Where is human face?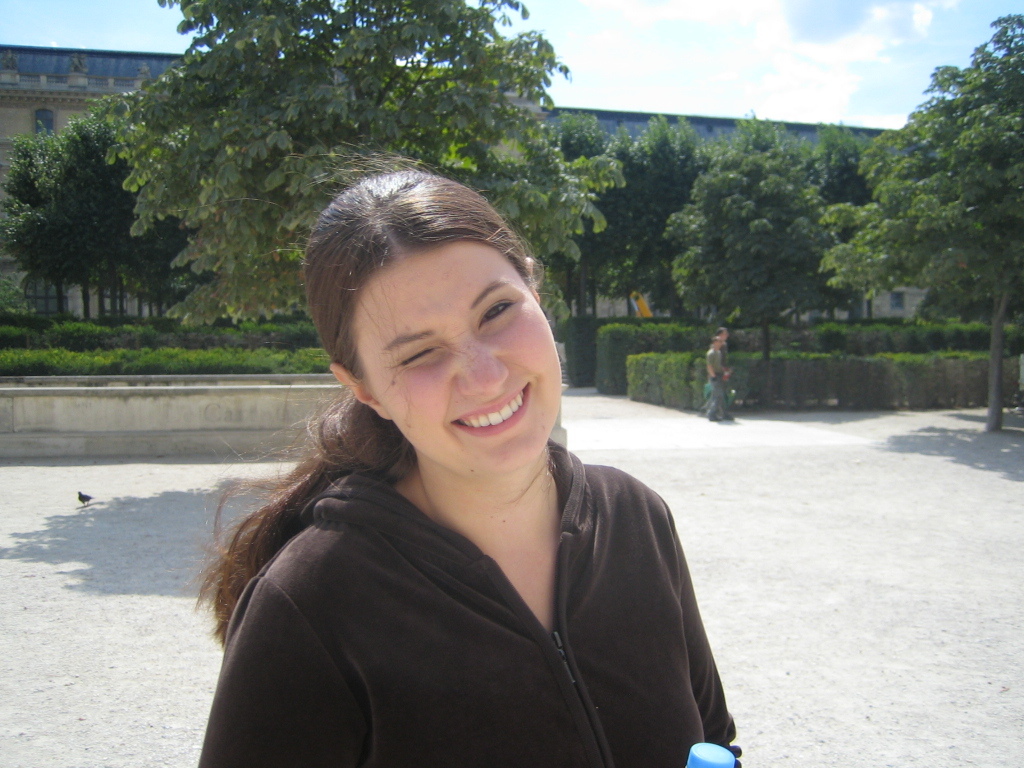
[left=359, top=241, right=561, bottom=476].
